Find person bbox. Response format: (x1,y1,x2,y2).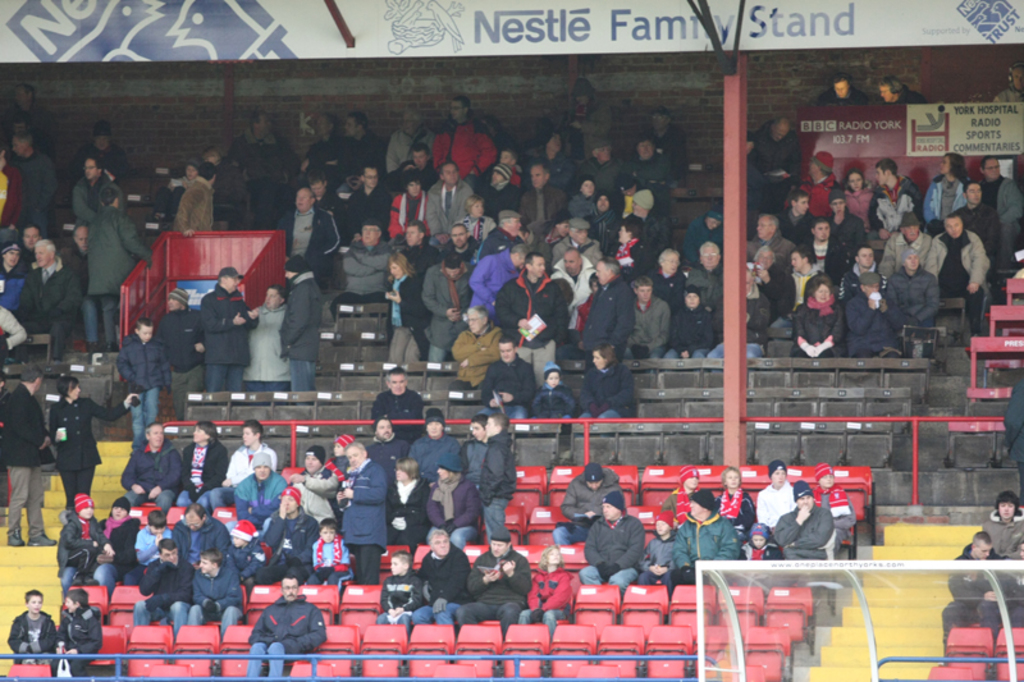
(0,77,63,161).
